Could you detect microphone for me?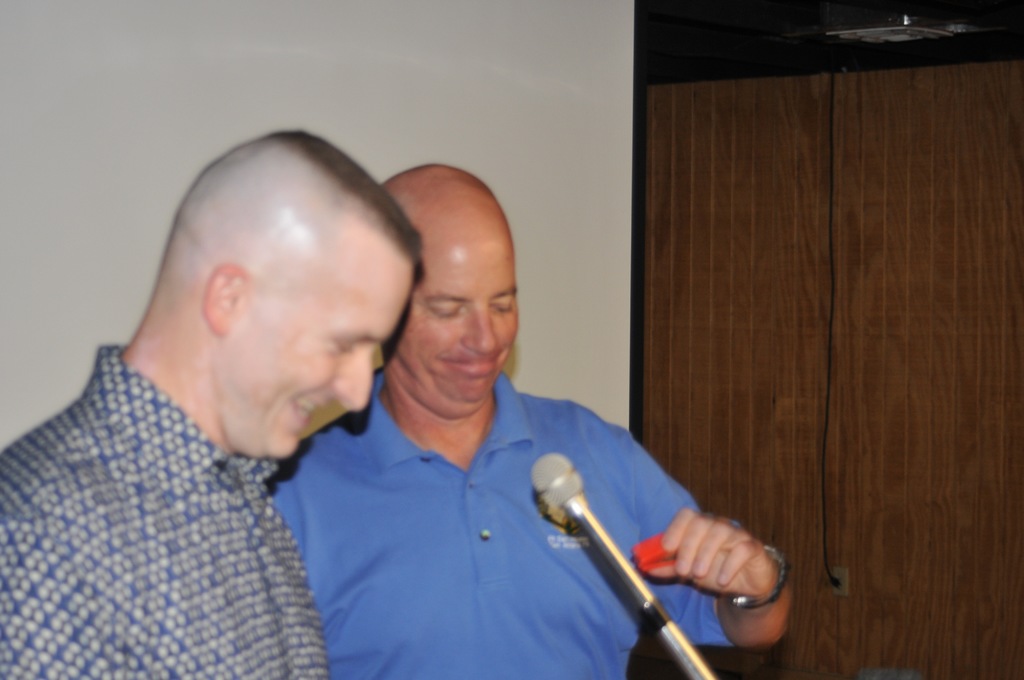
Detection result: BBox(519, 446, 729, 679).
